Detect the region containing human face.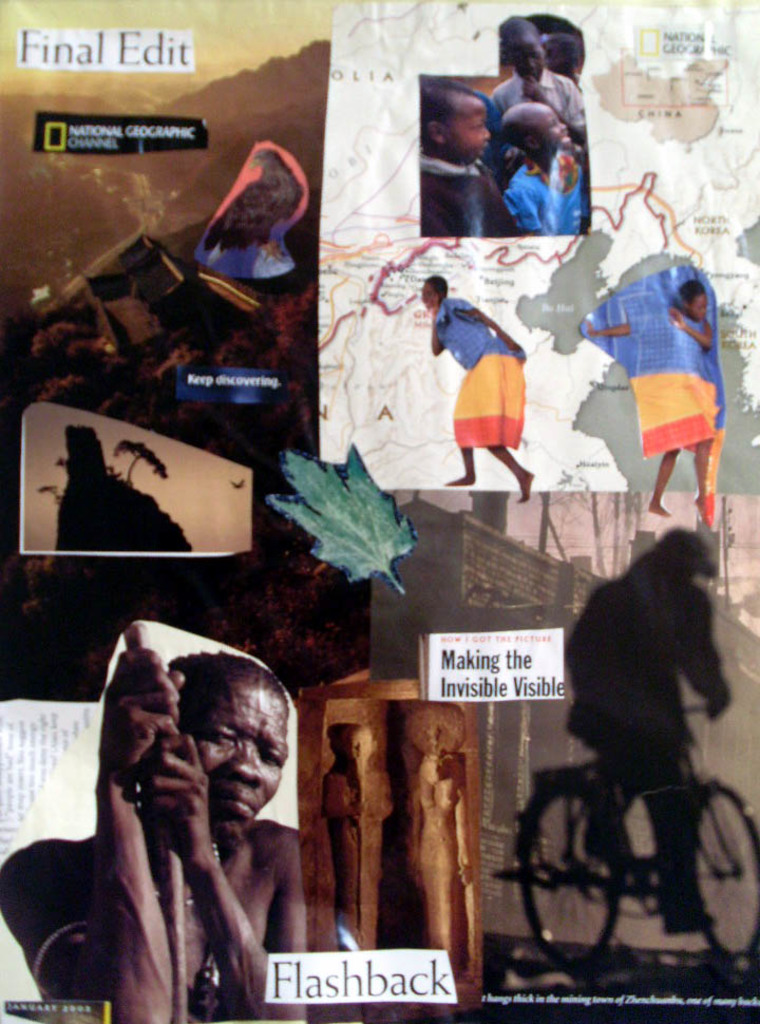
box(189, 694, 290, 845).
